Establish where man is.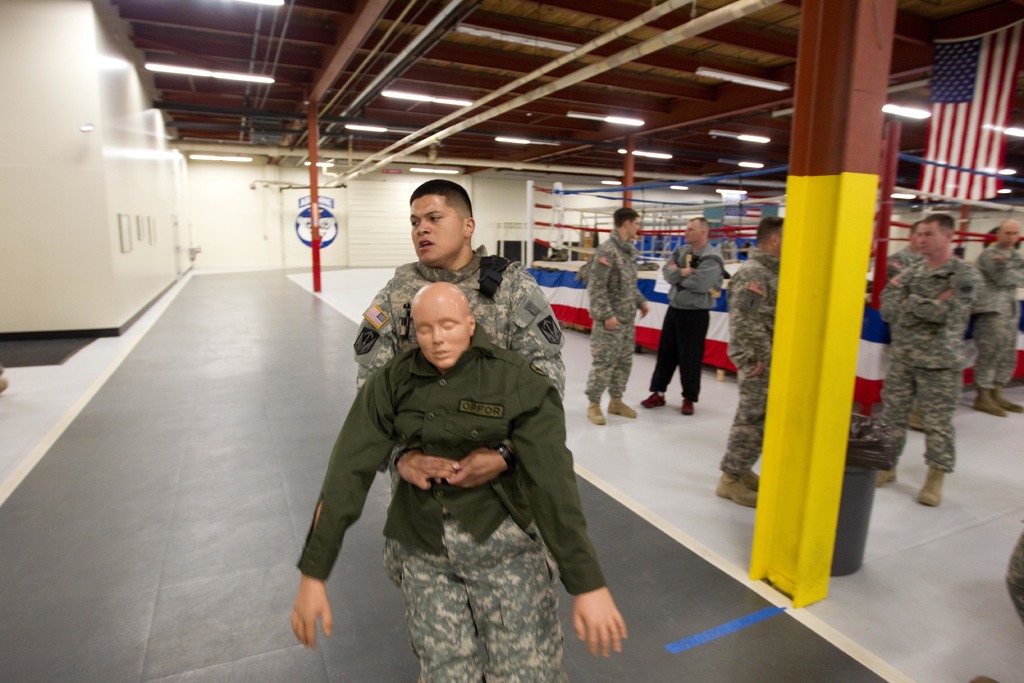
Established at region(865, 203, 982, 523).
